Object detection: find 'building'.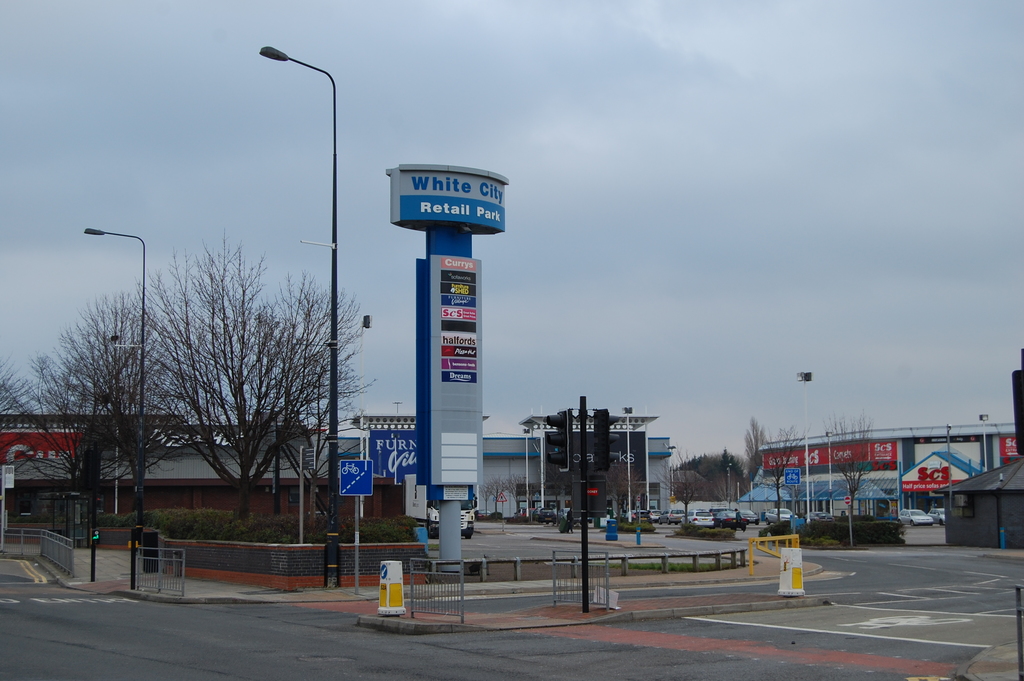
l=0, t=436, r=675, b=526.
